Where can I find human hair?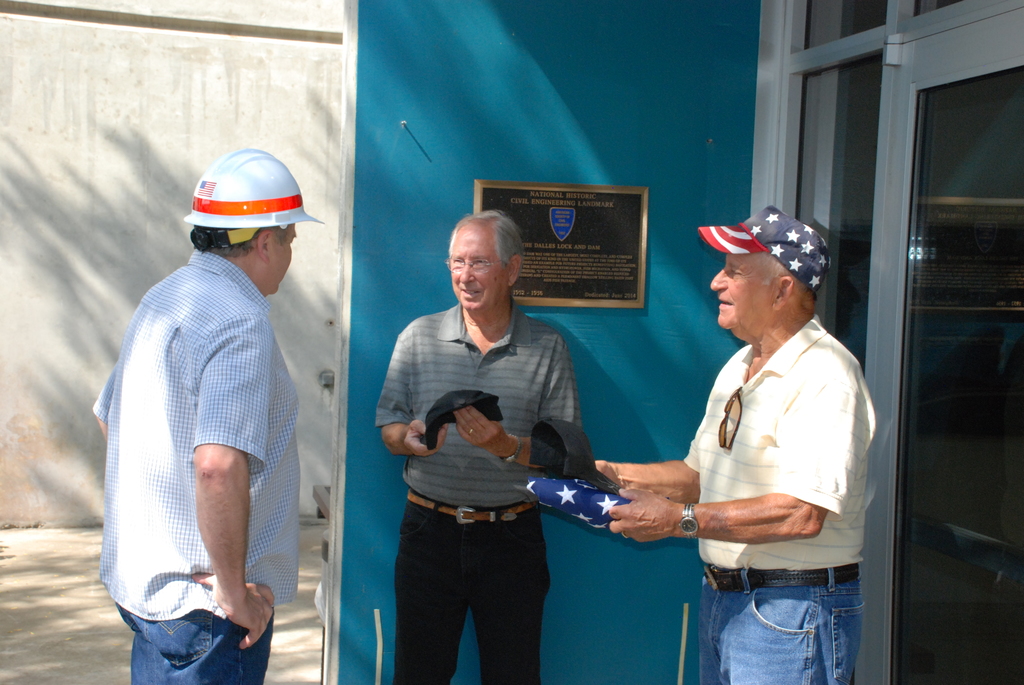
You can find it at 450,204,528,267.
